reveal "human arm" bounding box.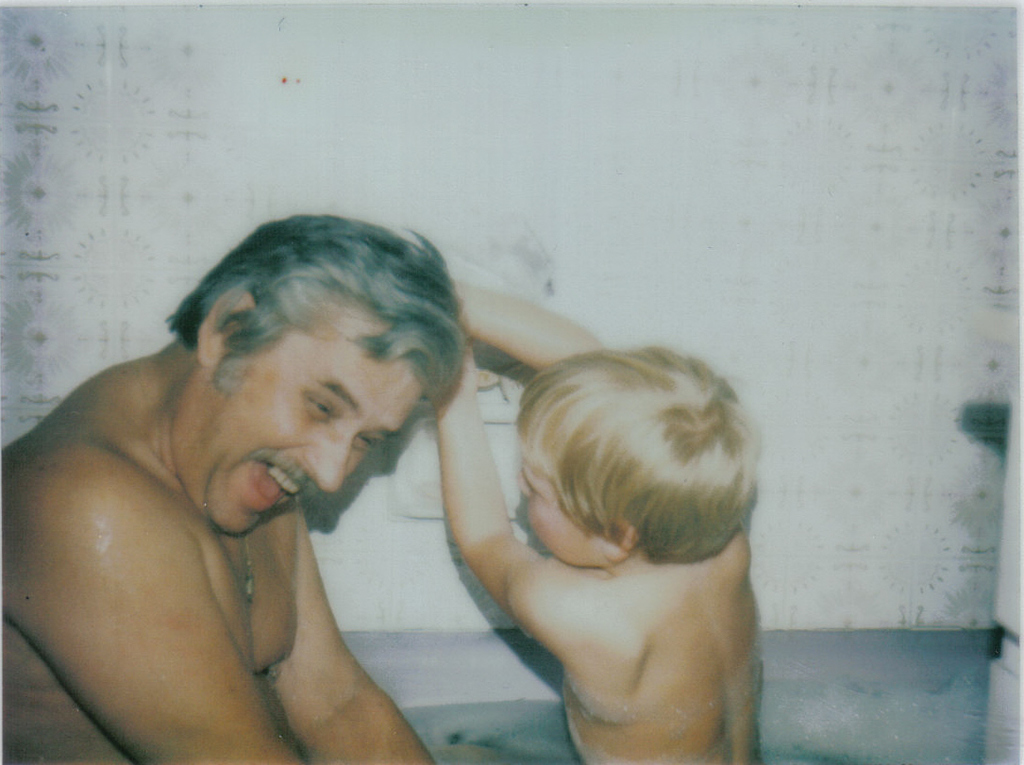
Revealed: box=[449, 273, 611, 372].
